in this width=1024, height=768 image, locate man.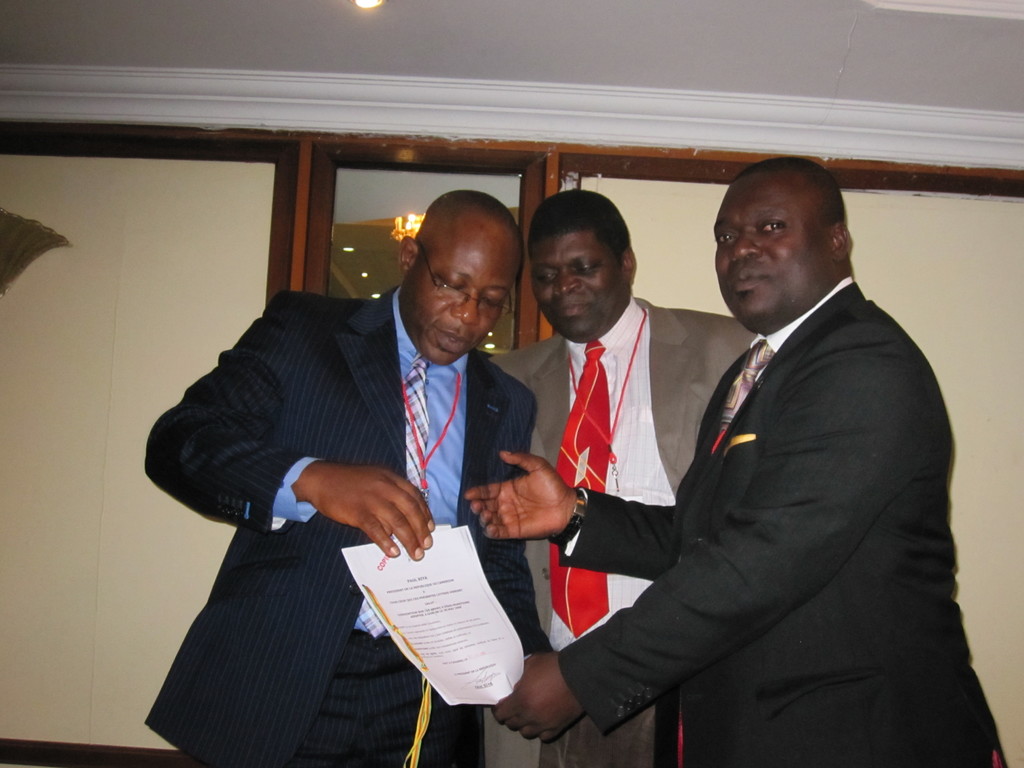
Bounding box: locate(461, 155, 1010, 767).
